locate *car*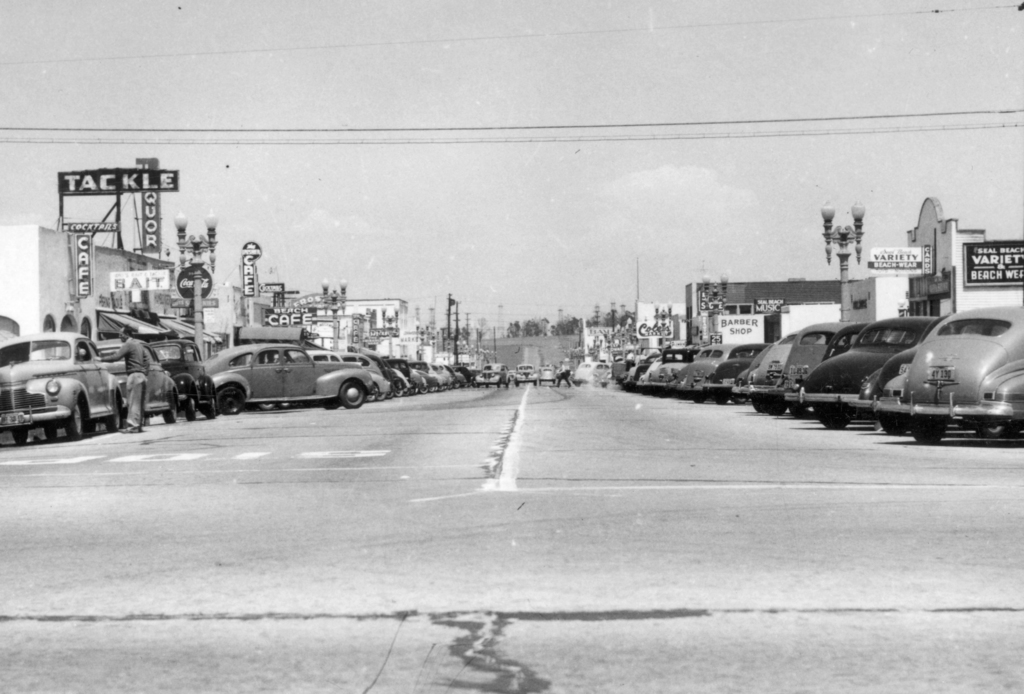
locate(678, 344, 735, 393)
